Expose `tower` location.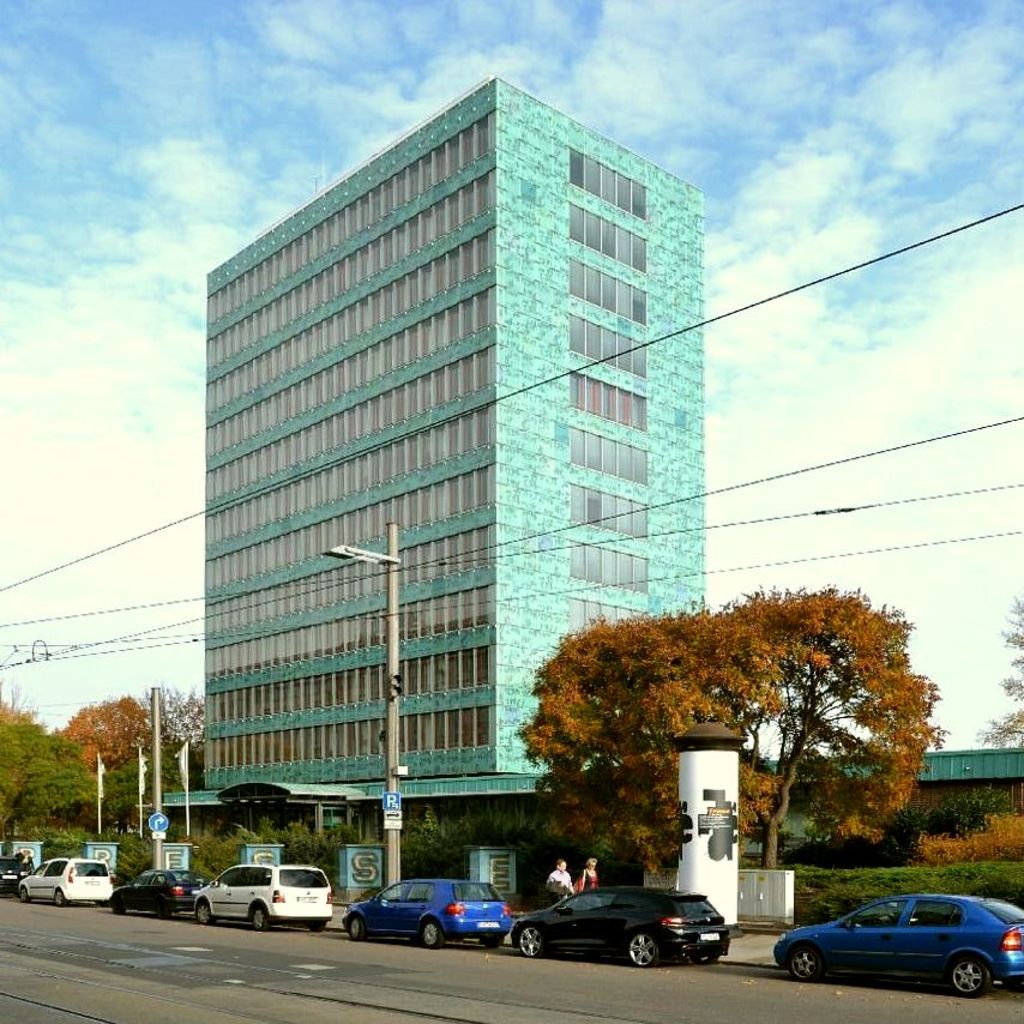
Exposed at {"left": 194, "top": 83, "right": 699, "bottom": 787}.
